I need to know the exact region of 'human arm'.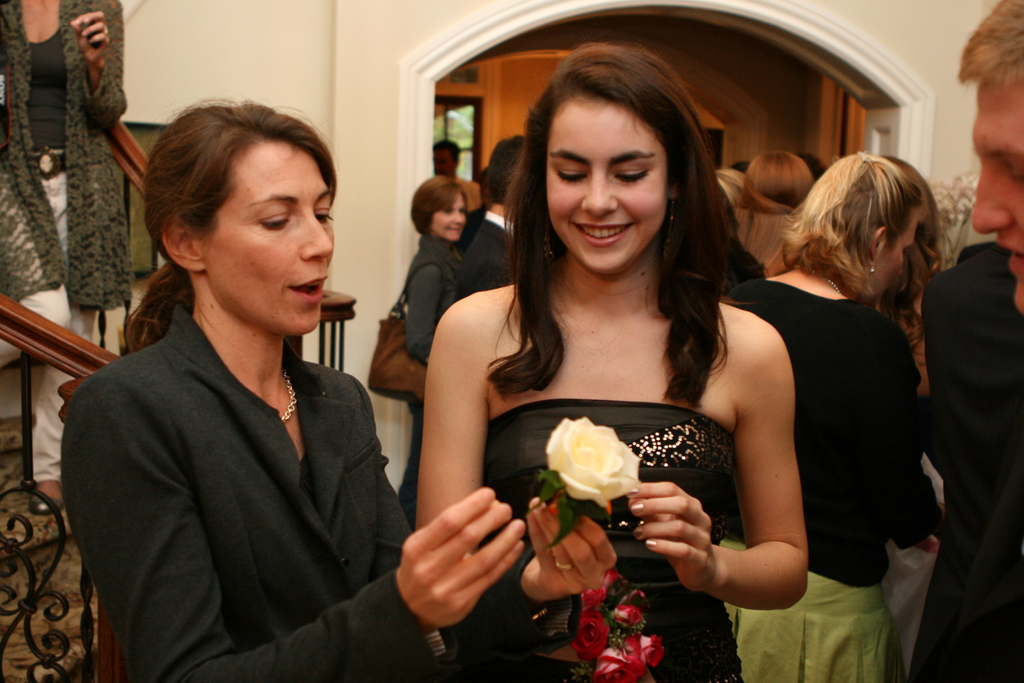
Region: bbox=[90, 378, 527, 682].
